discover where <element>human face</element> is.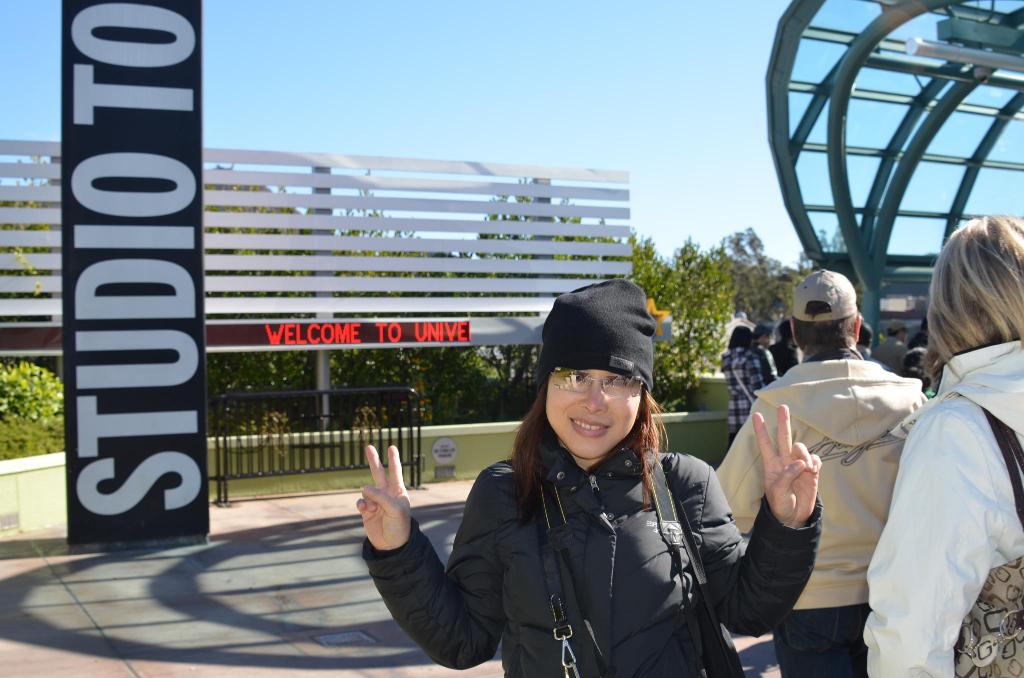
Discovered at <box>548,367,646,462</box>.
